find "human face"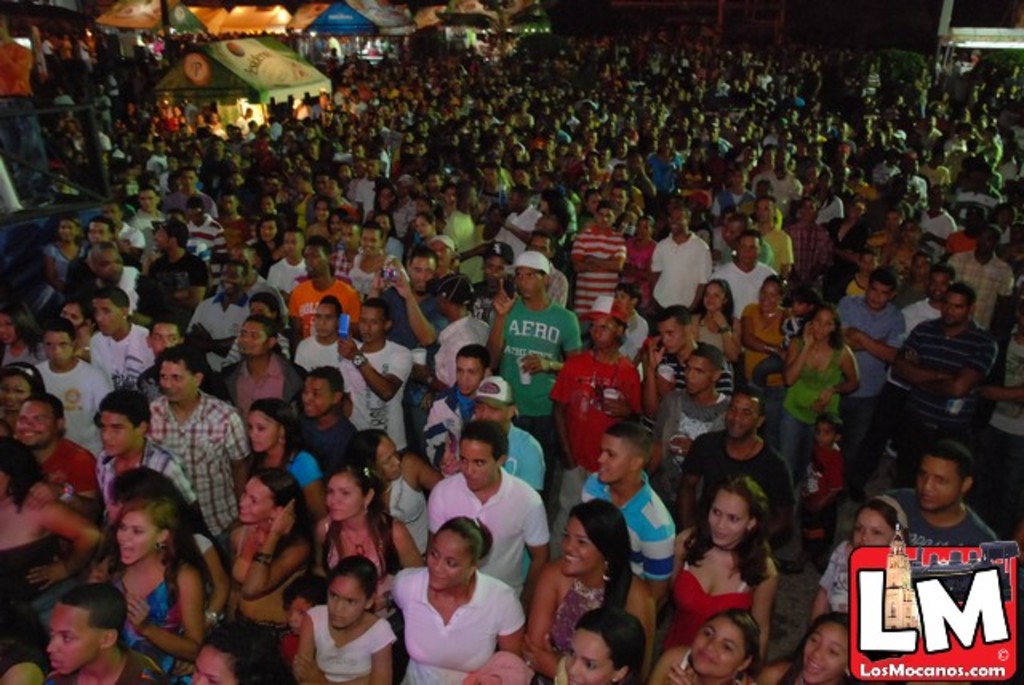
(left=434, top=238, right=450, bottom=264)
